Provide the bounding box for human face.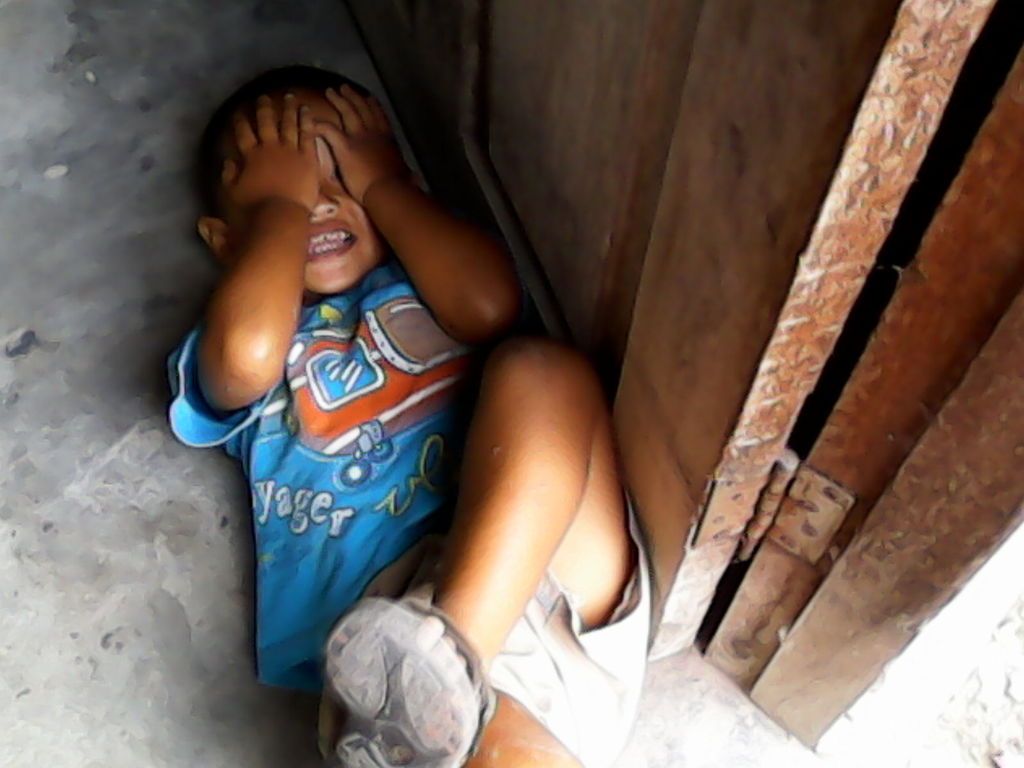
region(228, 94, 394, 297).
